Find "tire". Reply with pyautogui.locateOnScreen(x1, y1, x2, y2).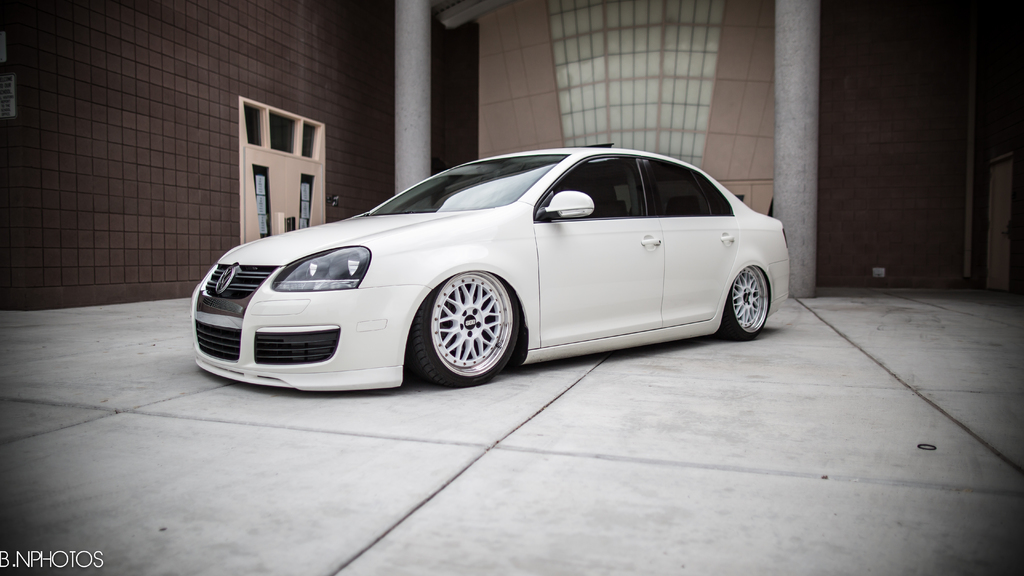
pyautogui.locateOnScreen(711, 265, 770, 340).
